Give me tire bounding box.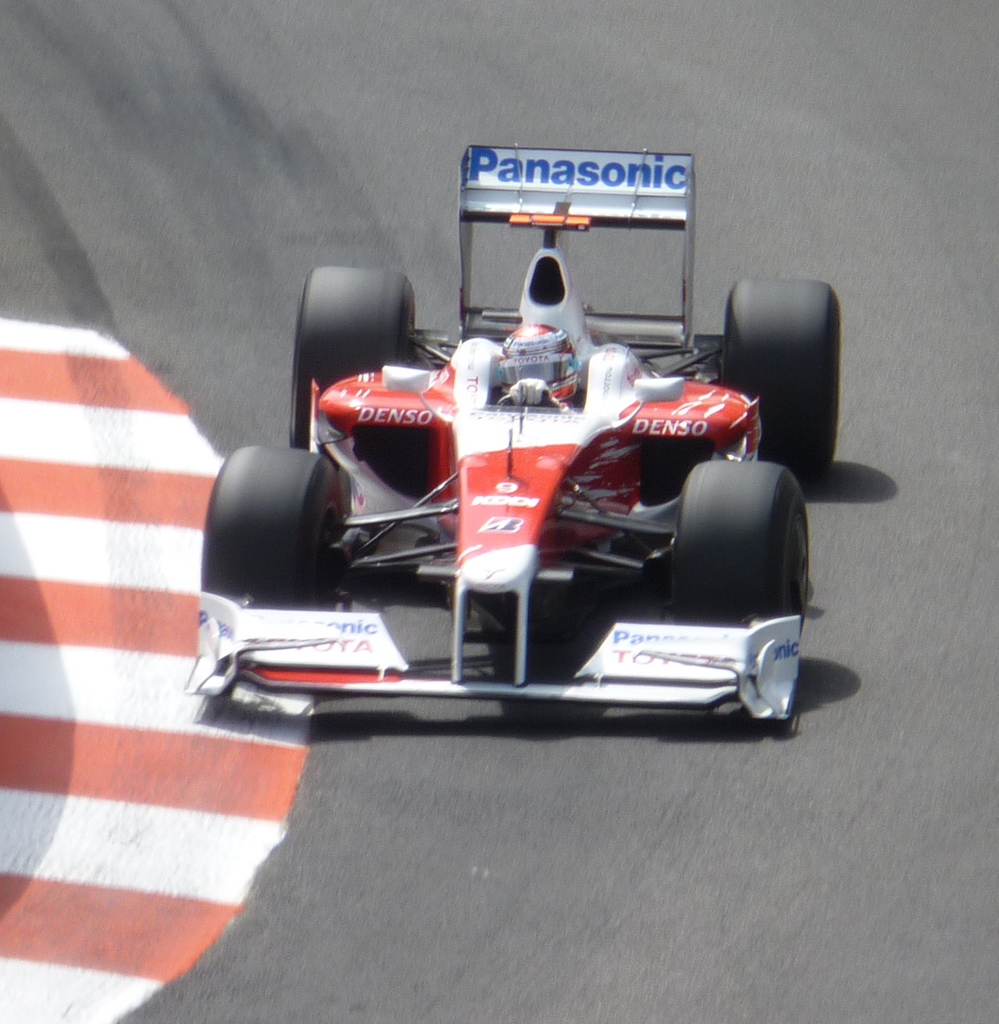
rect(289, 266, 420, 445).
